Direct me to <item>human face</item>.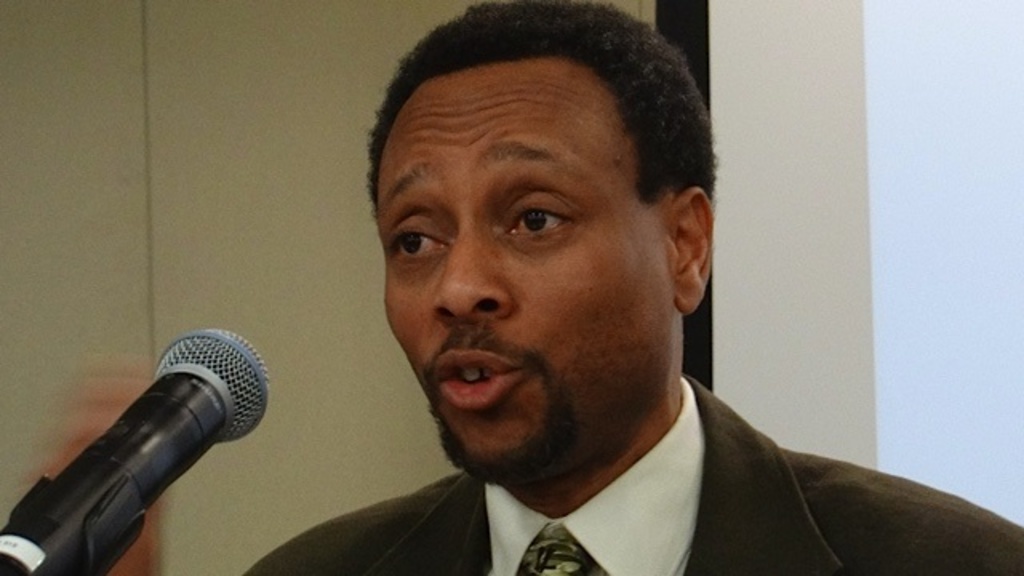
Direction: [374,56,677,477].
